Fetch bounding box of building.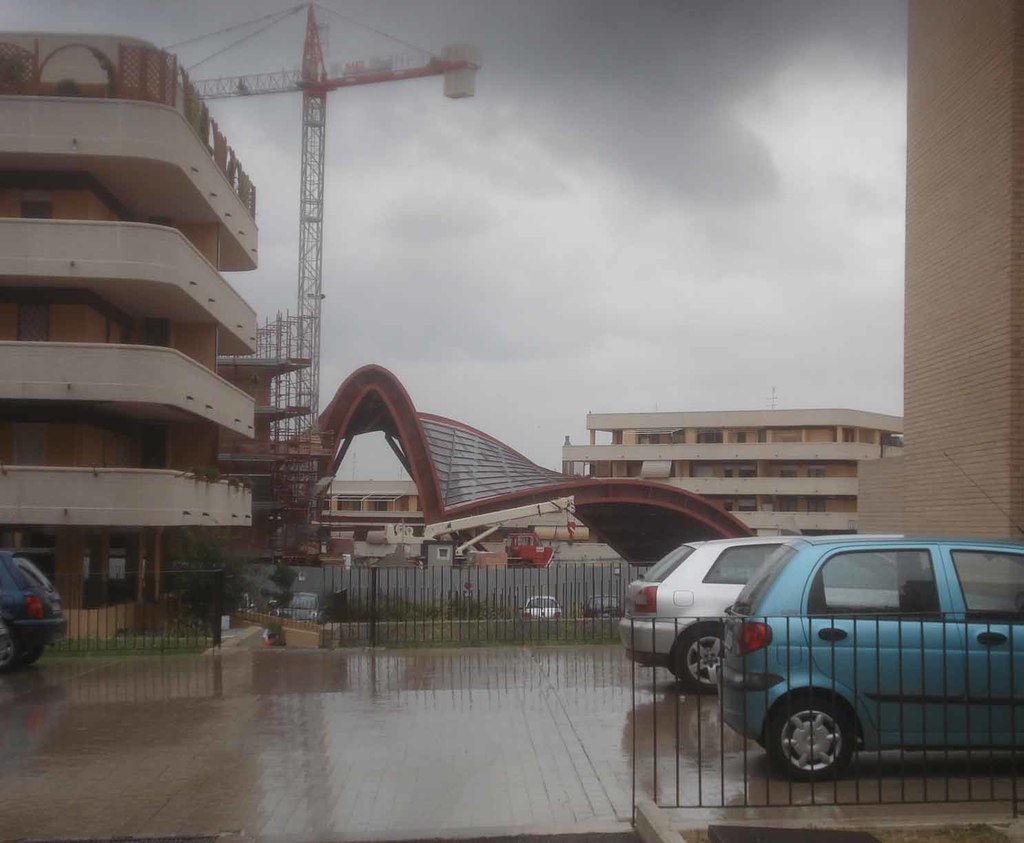
Bbox: 562:409:906:537.
